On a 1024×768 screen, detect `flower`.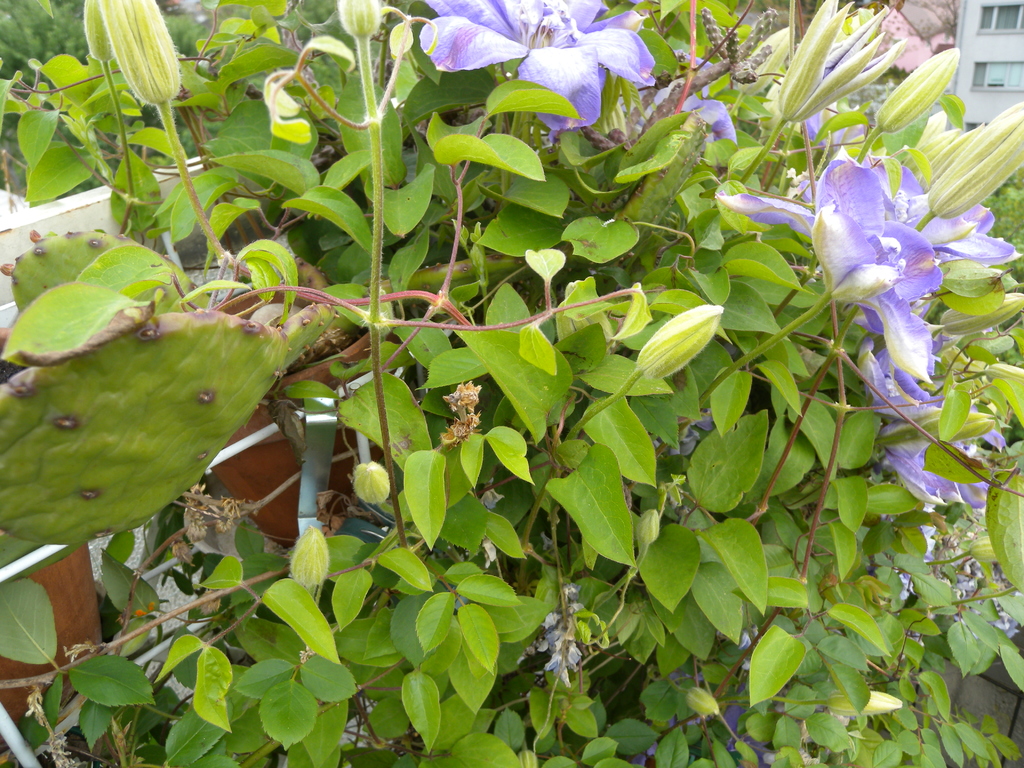
rect(653, 412, 717, 456).
